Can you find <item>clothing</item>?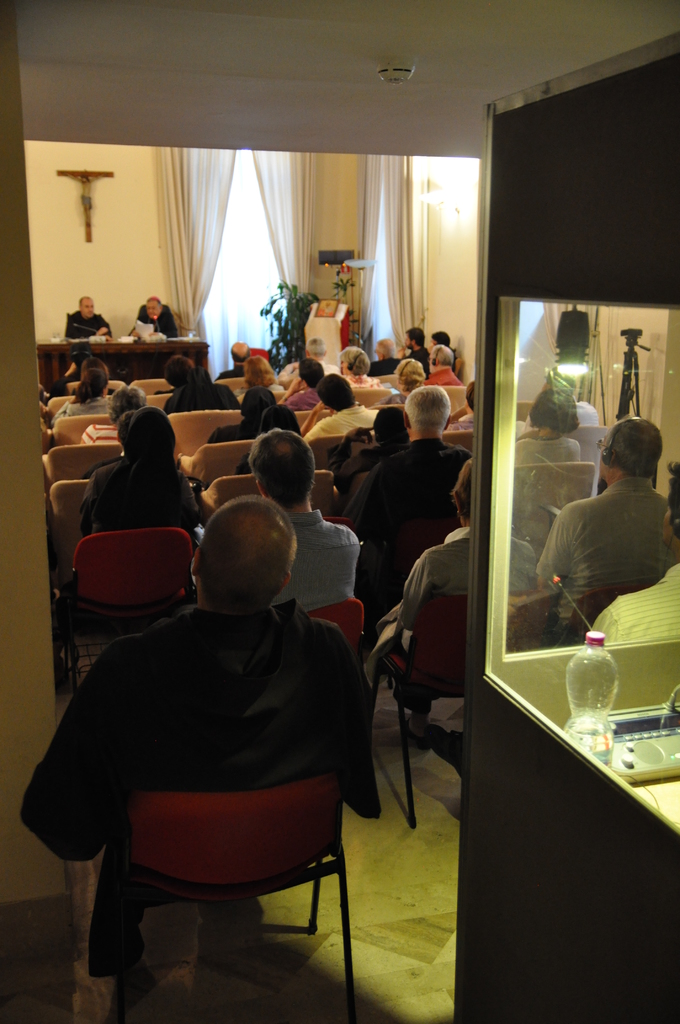
Yes, bounding box: box=[522, 474, 679, 634].
